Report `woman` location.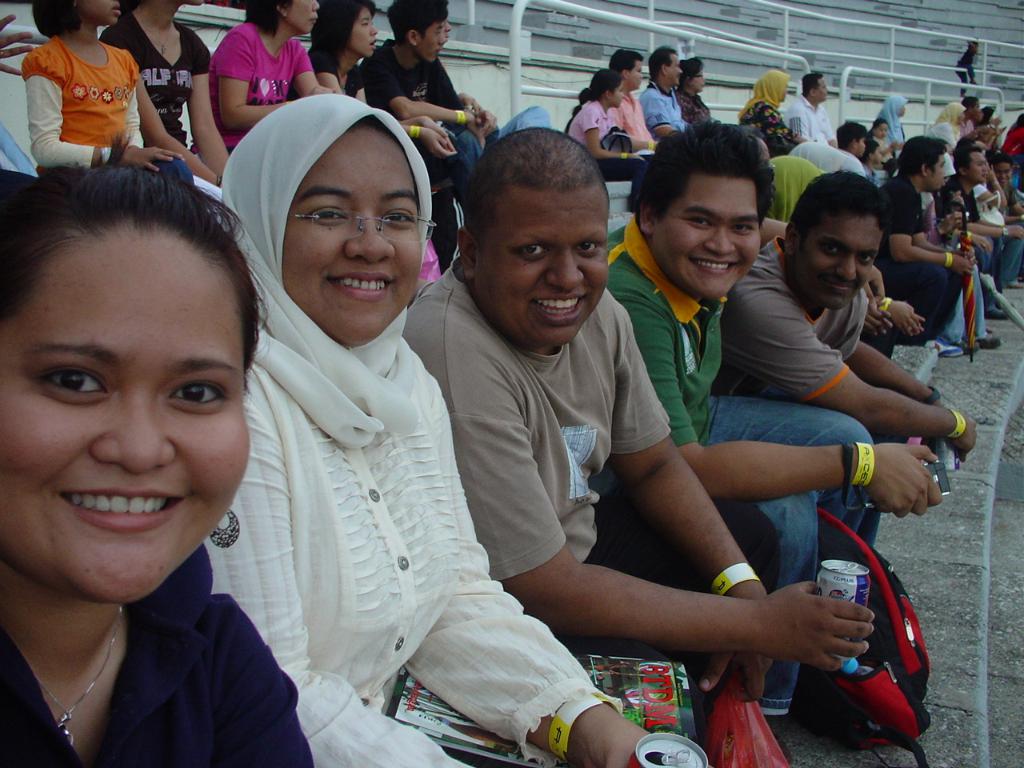
Report: crop(204, 114, 506, 758).
